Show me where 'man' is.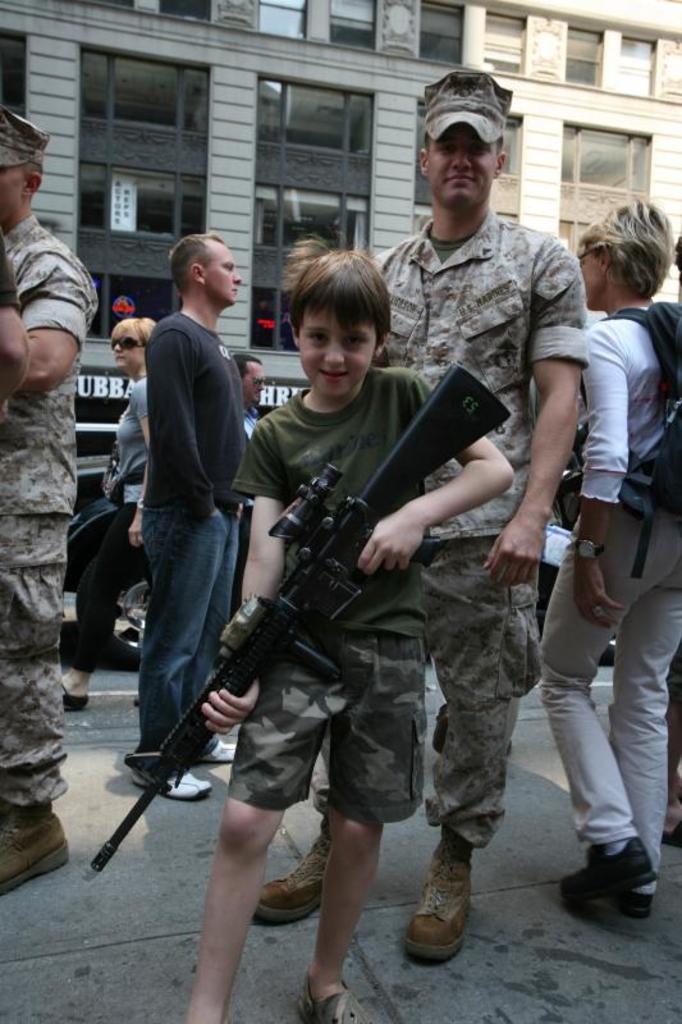
'man' is at box(119, 233, 252, 795).
